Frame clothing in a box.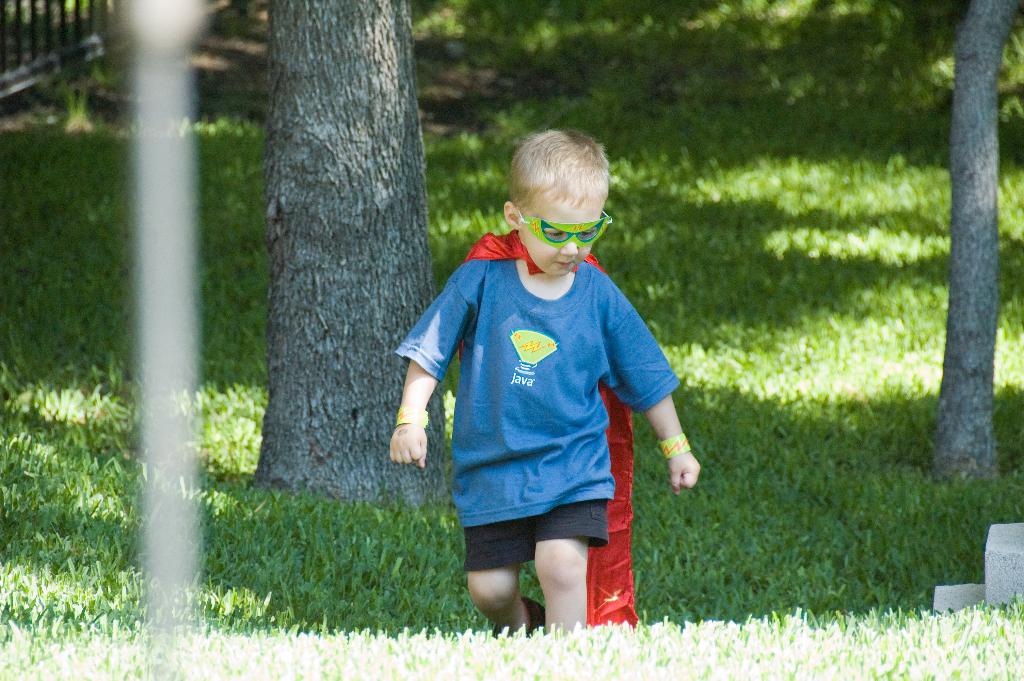
<box>424,208,671,600</box>.
